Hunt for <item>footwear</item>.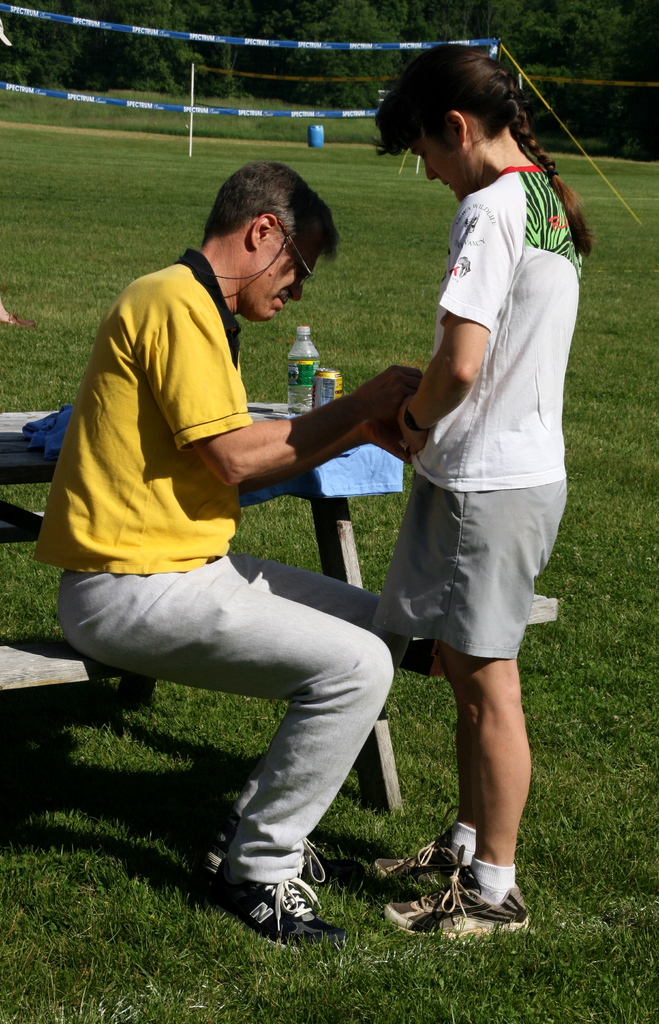
Hunted down at left=229, top=872, right=333, bottom=945.
